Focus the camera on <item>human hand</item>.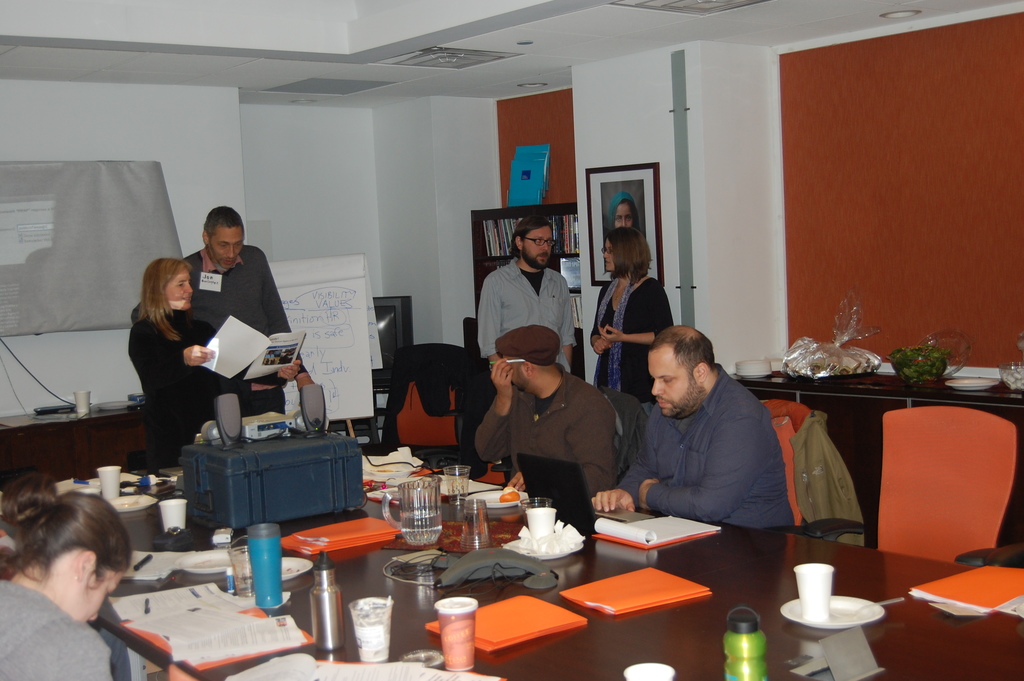
Focus region: x1=598, y1=326, x2=627, y2=343.
